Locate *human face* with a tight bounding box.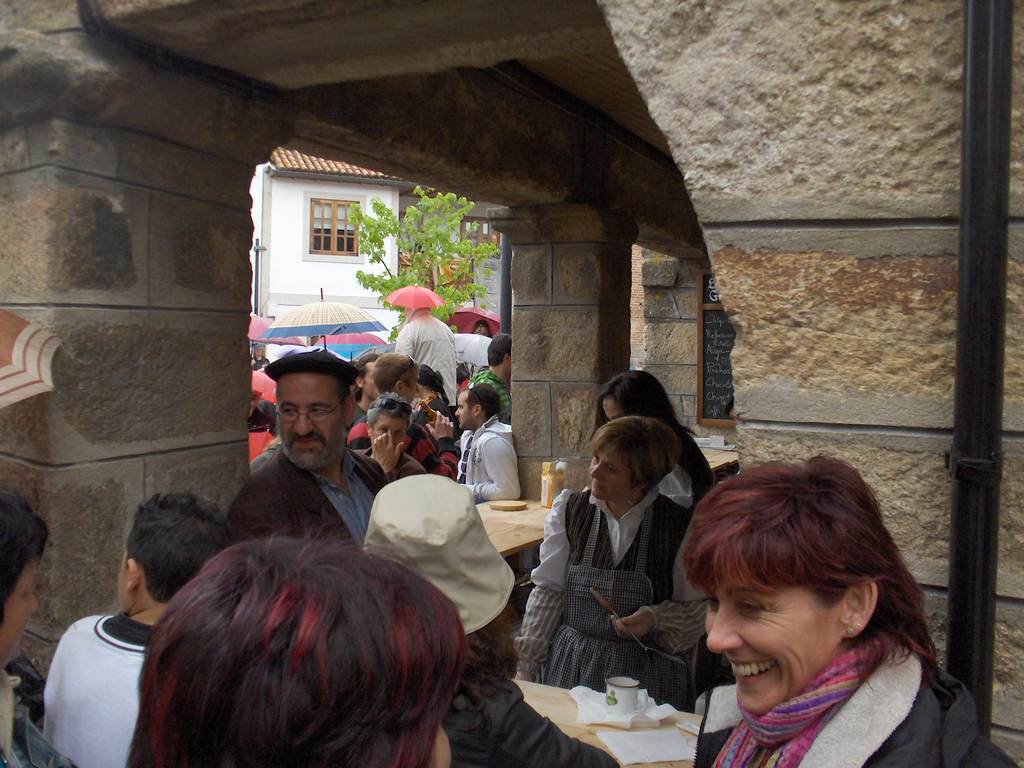
region(454, 395, 477, 428).
